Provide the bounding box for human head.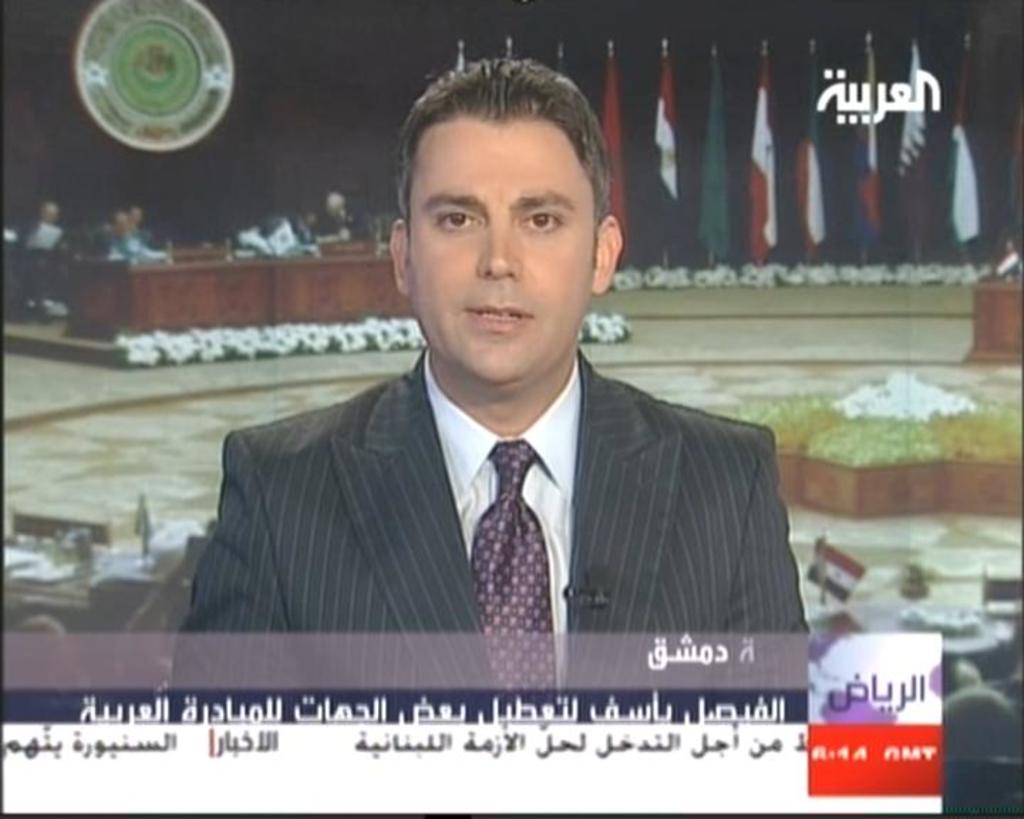
(385,54,654,404).
